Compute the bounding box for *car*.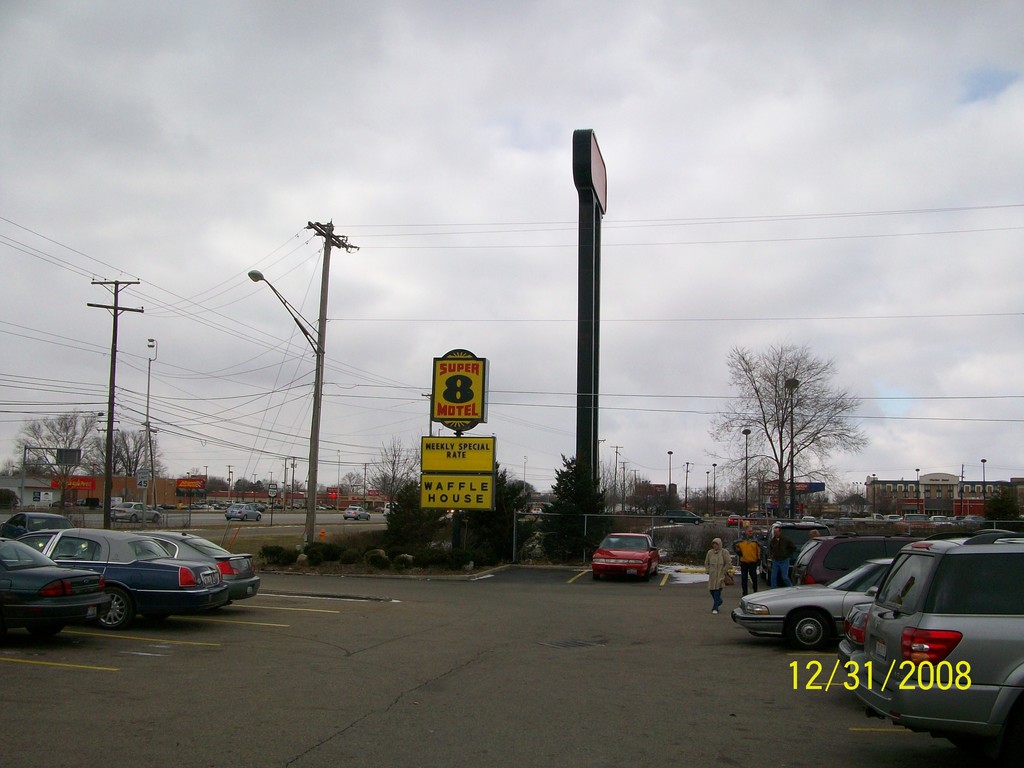
l=111, t=500, r=161, b=524.
